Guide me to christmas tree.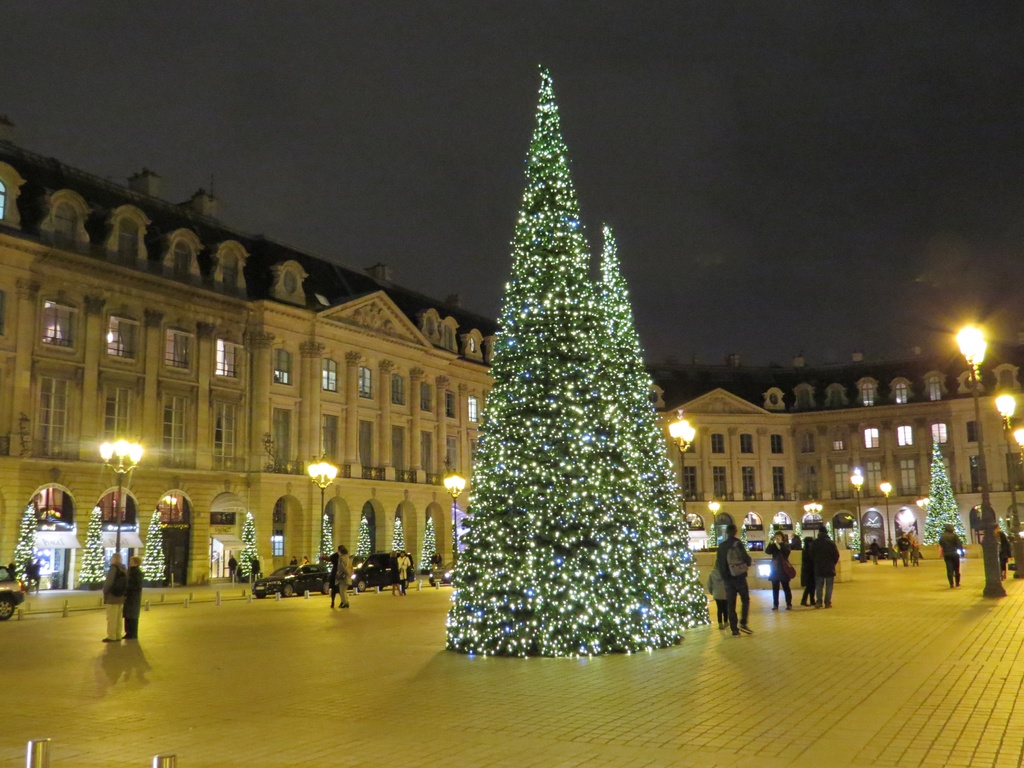
Guidance: {"x1": 922, "y1": 437, "x2": 980, "y2": 552}.
